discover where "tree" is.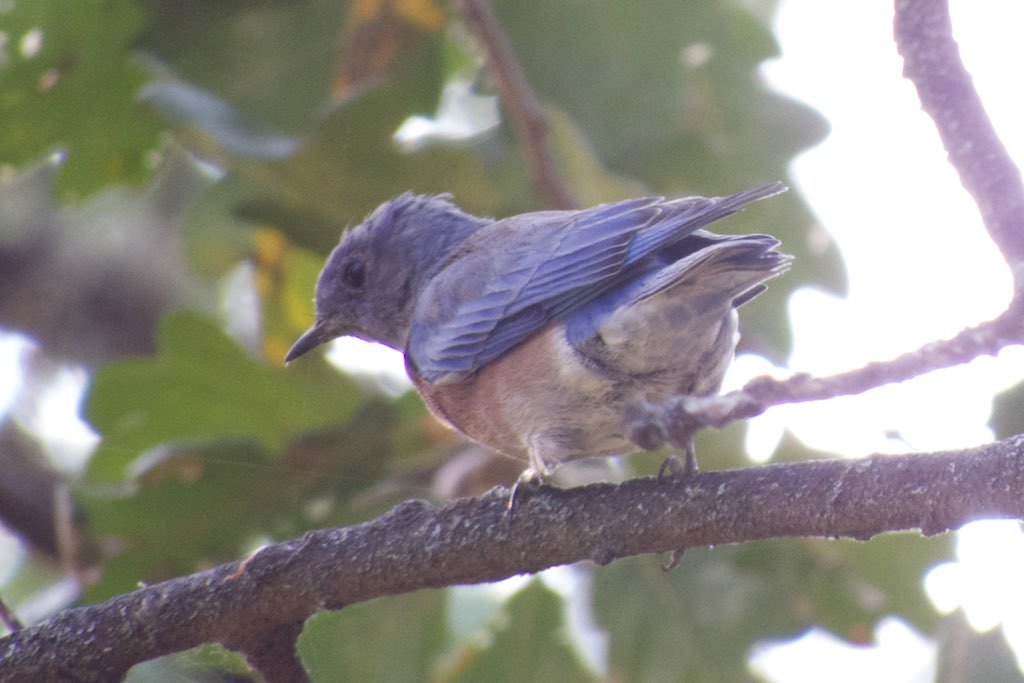
Discovered at left=0, top=0, right=1023, bottom=682.
